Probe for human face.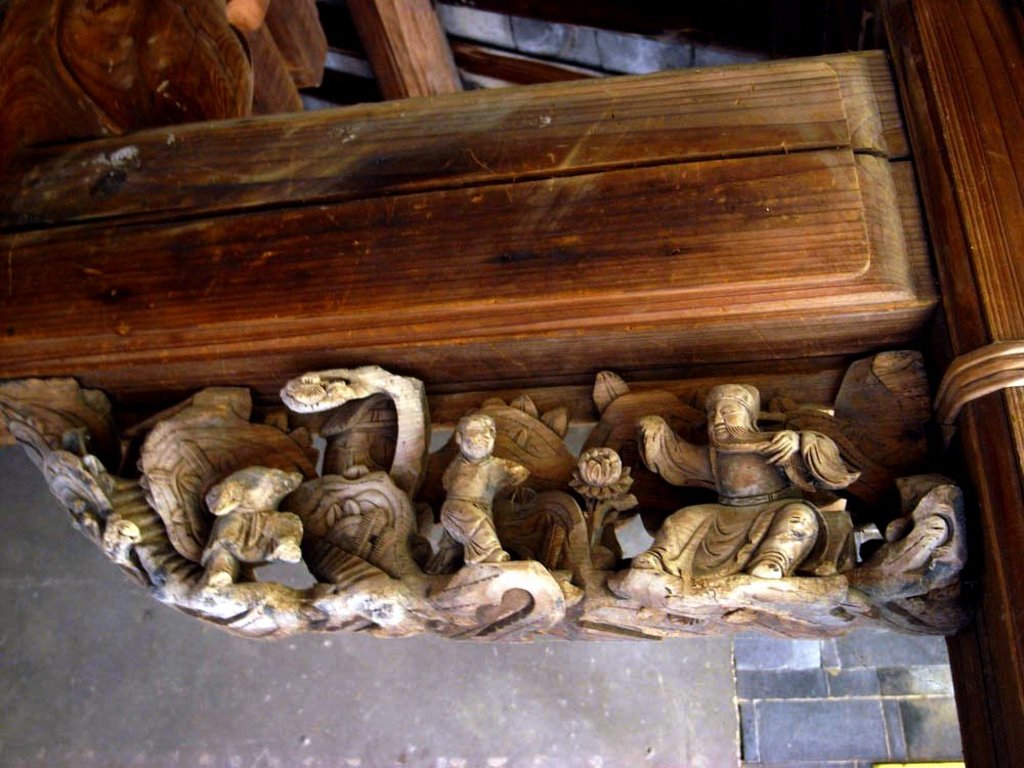
Probe result: 456:420:493:462.
